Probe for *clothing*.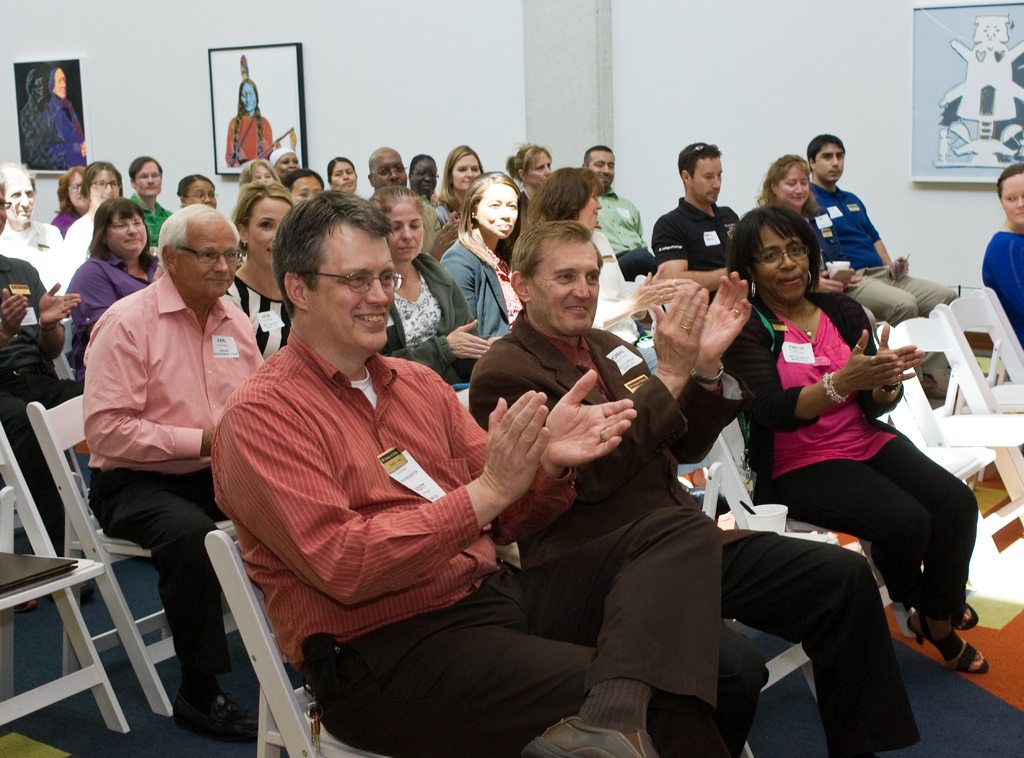
Probe result: {"left": 334, "top": 570, "right": 741, "bottom": 757}.
